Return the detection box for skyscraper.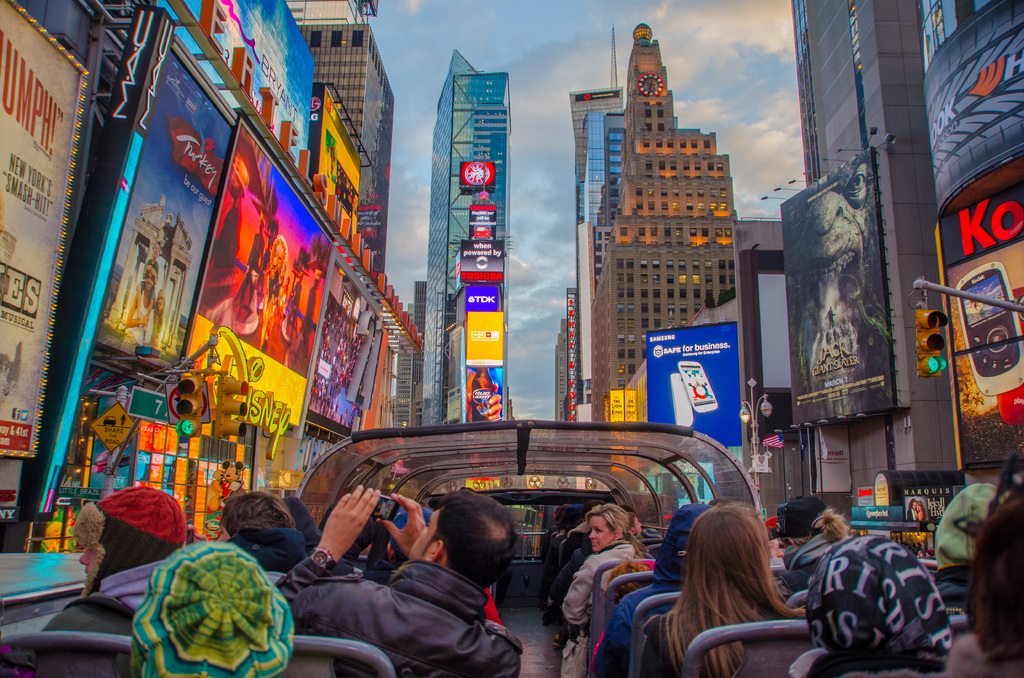
crop(558, 38, 748, 413).
